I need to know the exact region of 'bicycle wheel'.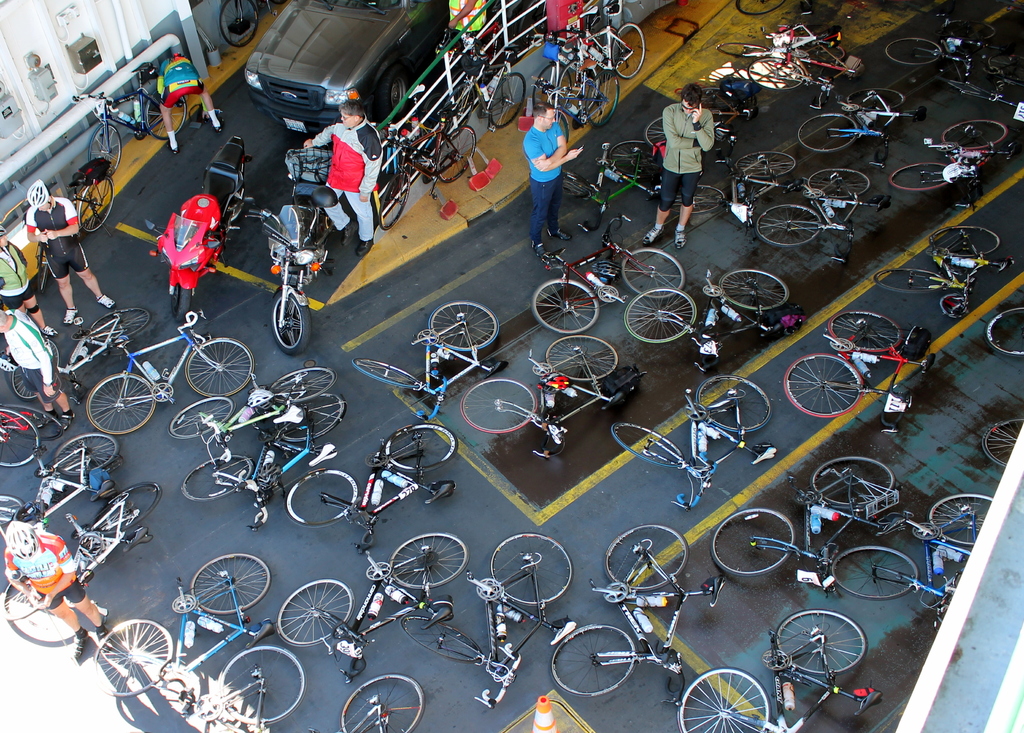
Region: (869,251,932,306).
